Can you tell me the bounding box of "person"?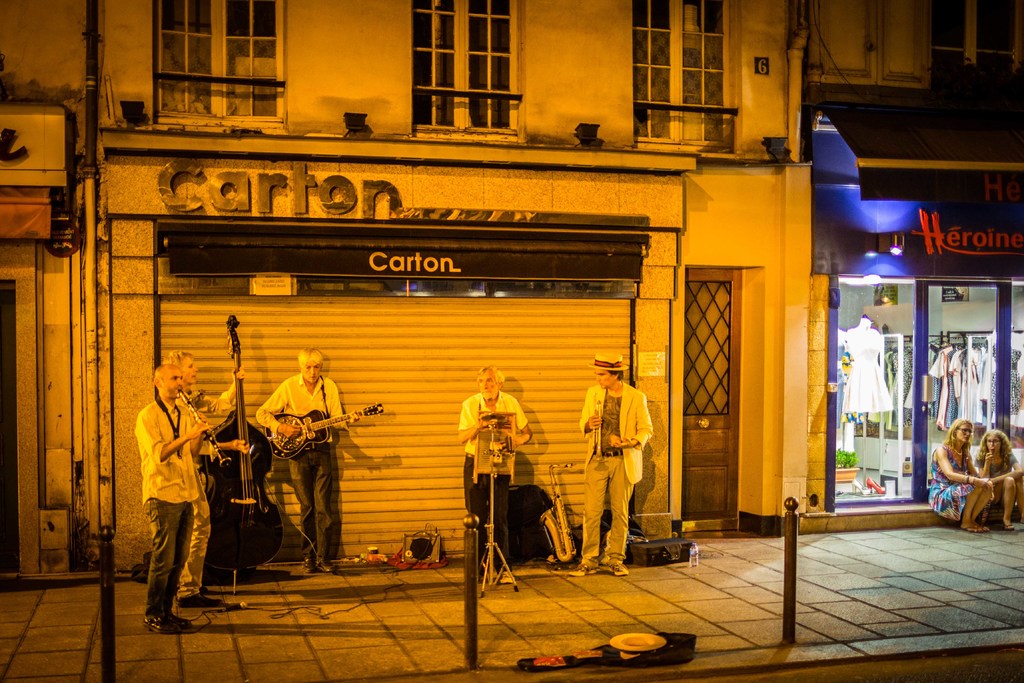
[x1=579, y1=349, x2=656, y2=577].
